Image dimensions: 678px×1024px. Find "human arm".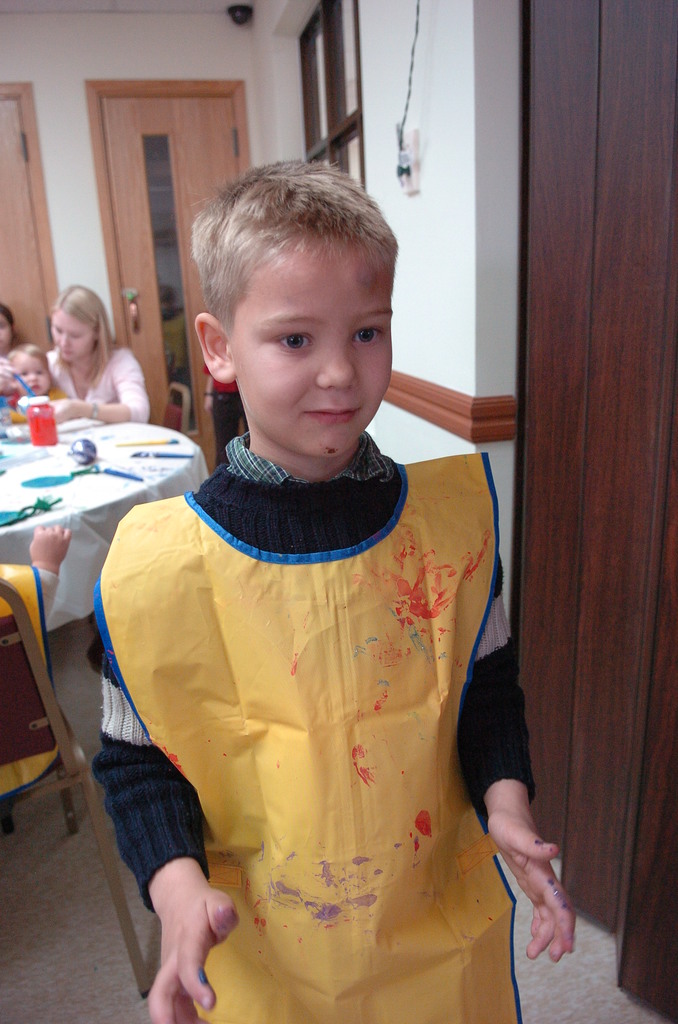
29, 342, 150, 428.
